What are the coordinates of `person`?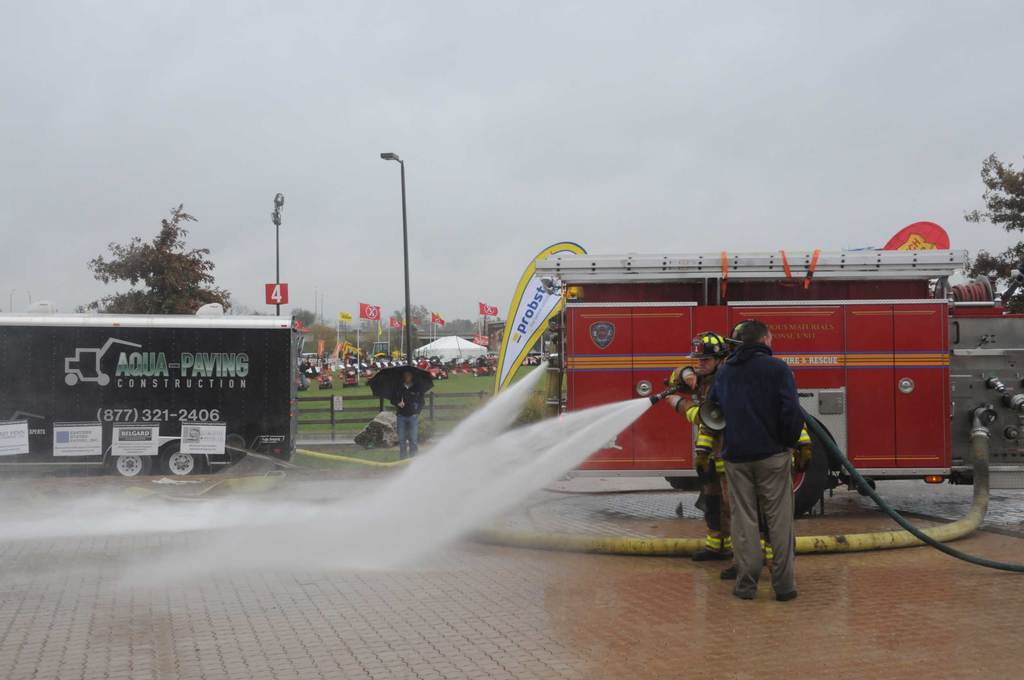
box=[666, 330, 729, 578].
